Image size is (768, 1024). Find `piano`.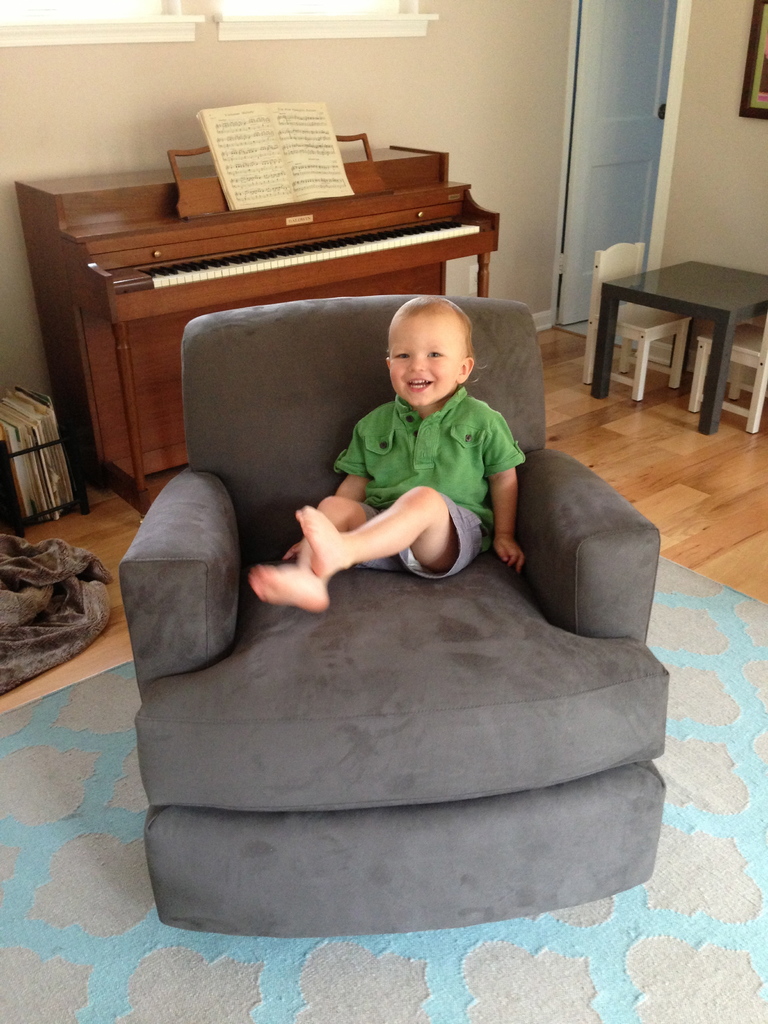
l=18, t=170, r=525, b=443.
